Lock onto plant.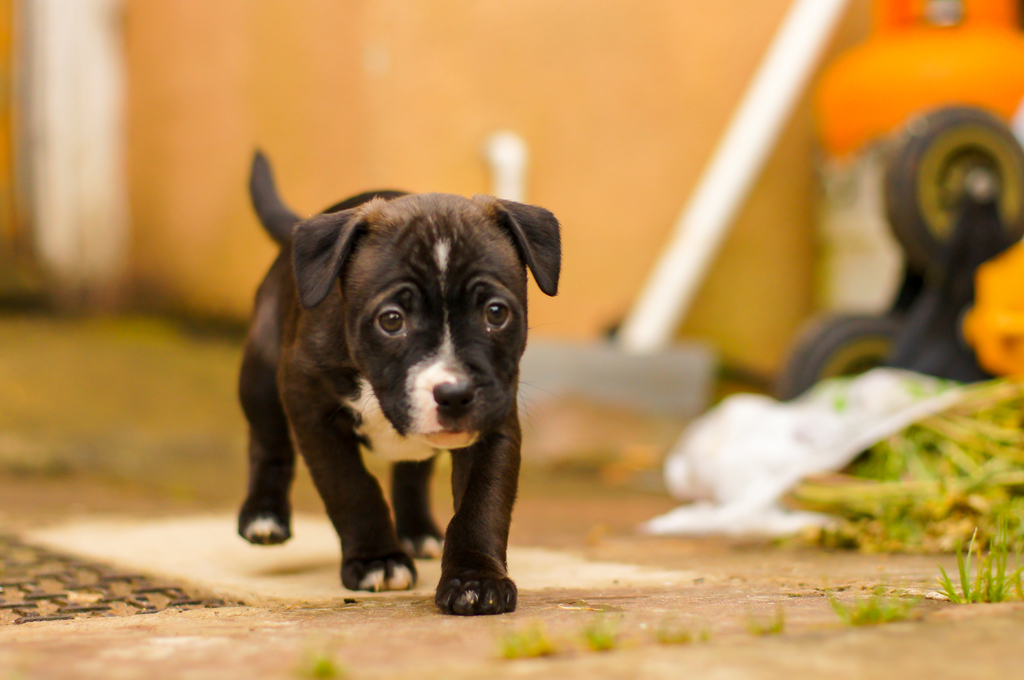
Locked: l=299, t=633, r=356, b=679.
